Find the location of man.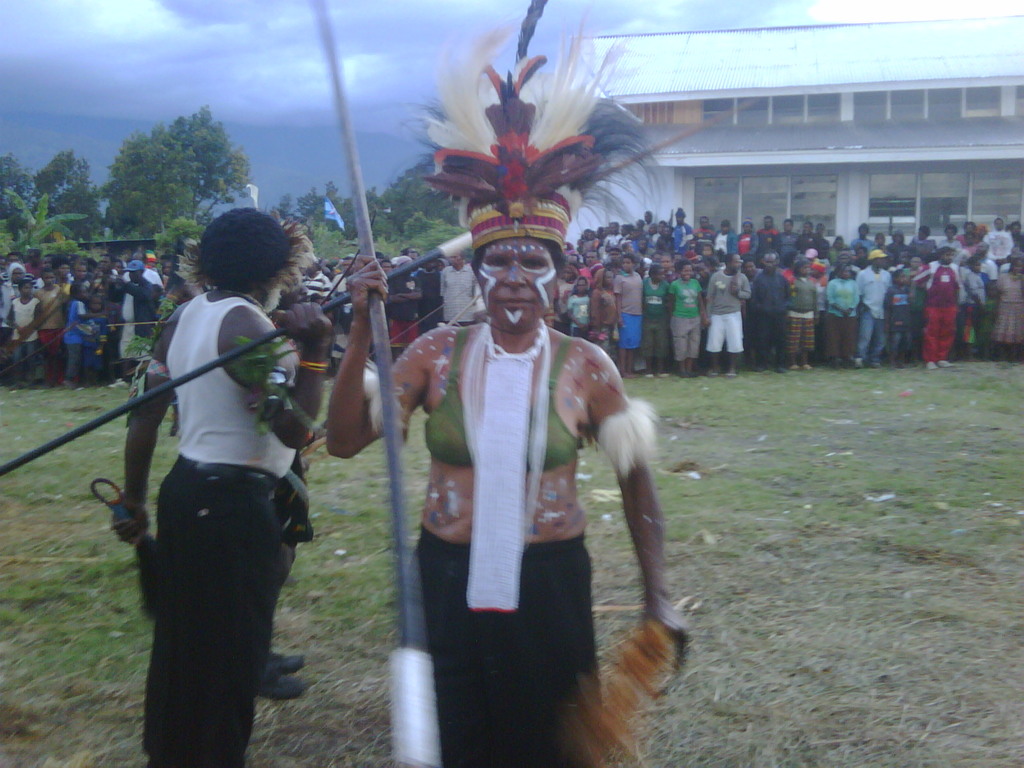
Location: (971, 242, 996, 308).
